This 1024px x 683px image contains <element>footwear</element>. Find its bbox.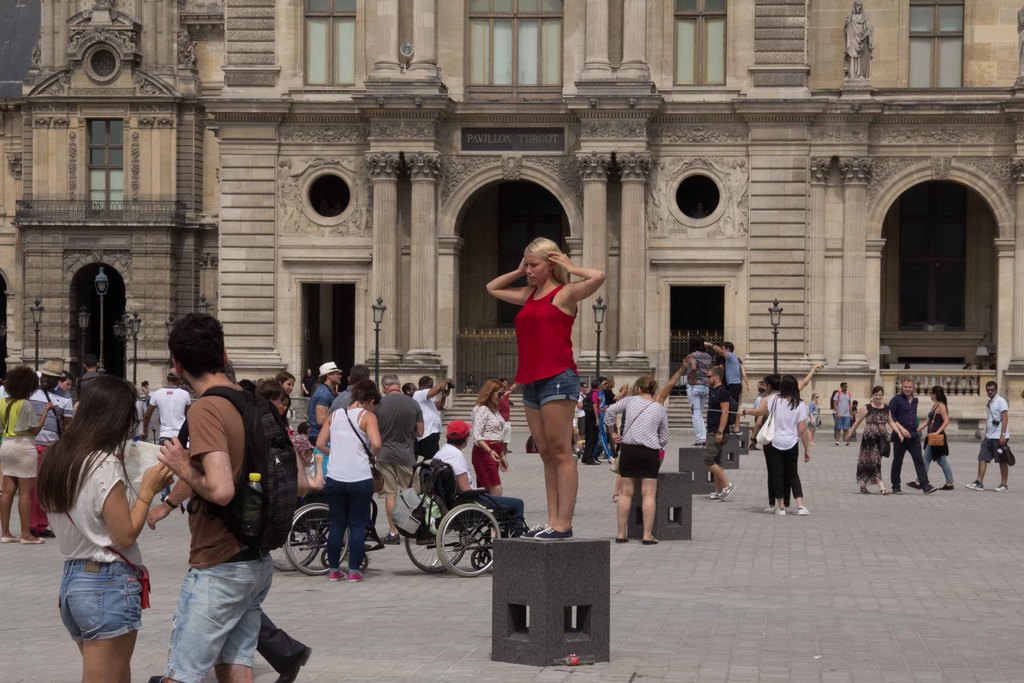
(x1=532, y1=522, x2=575, y2=540).
